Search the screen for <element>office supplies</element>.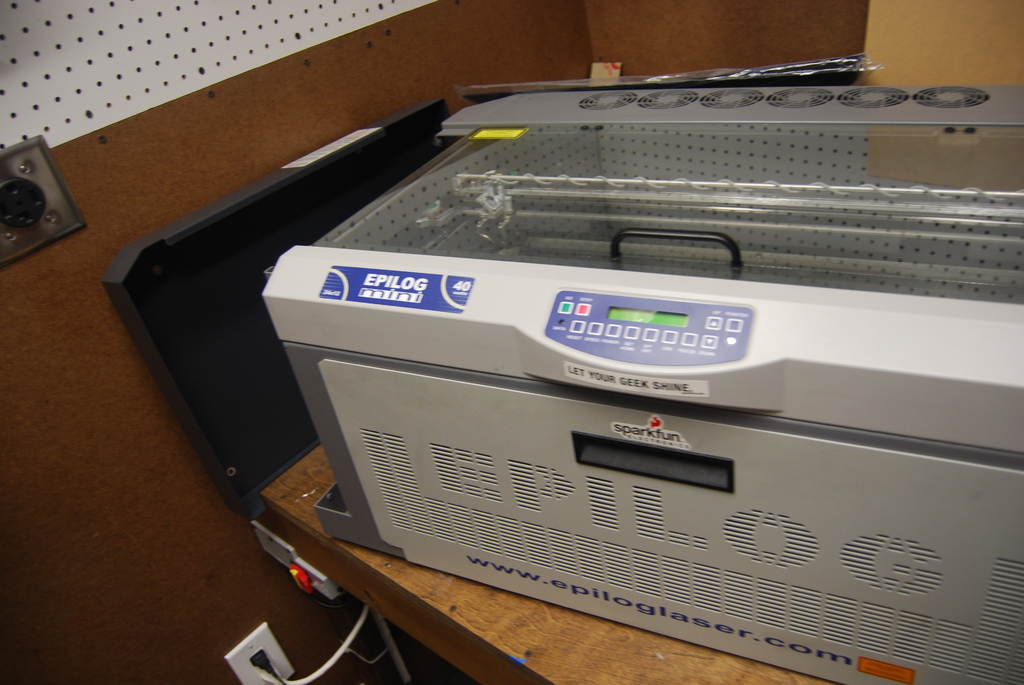
Found at <region>107, 92, 436, 503</region>.
